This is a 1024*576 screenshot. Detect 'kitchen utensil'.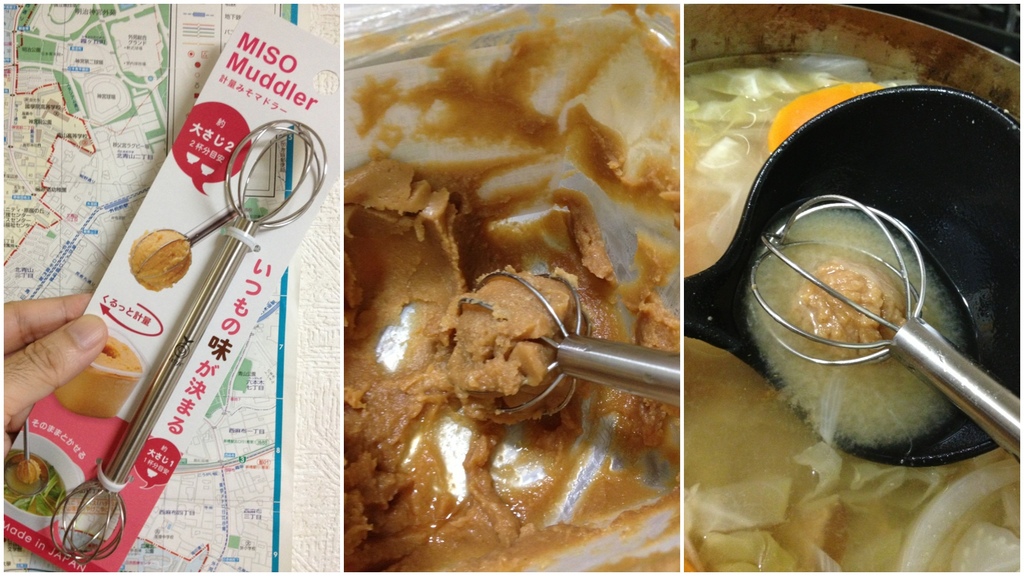
(left=132, top=203, right=241, bottom=293).
